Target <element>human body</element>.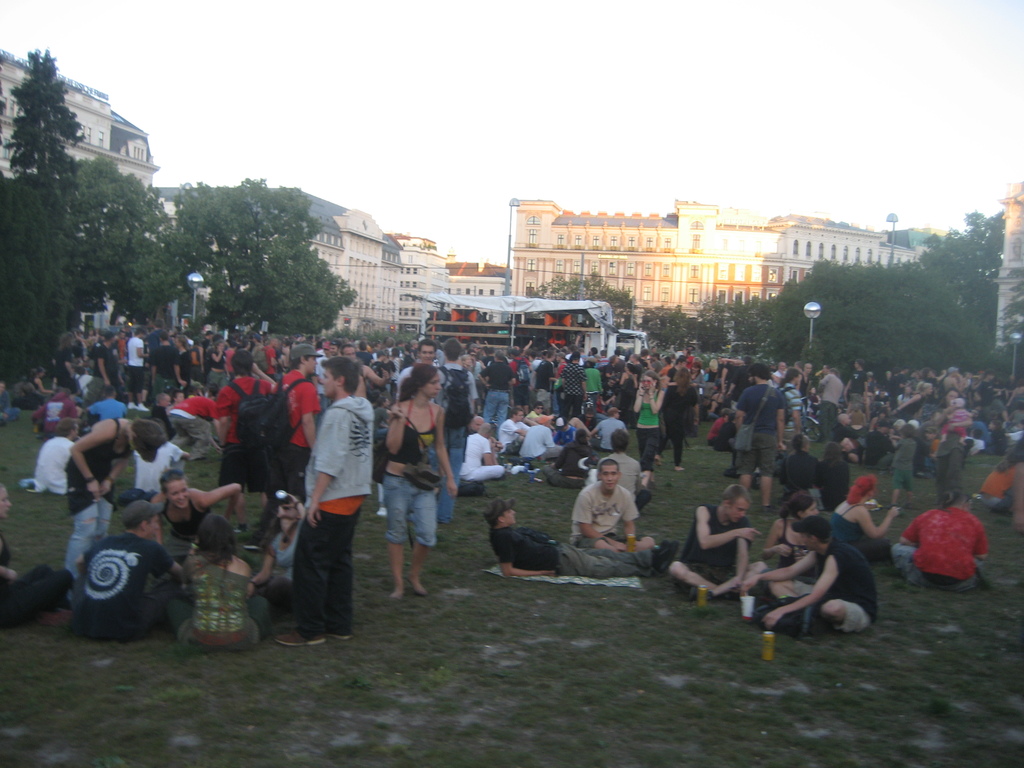
Target region: {"x1": 666, "y1": 367, "x2": 700, "y2": 469}.
